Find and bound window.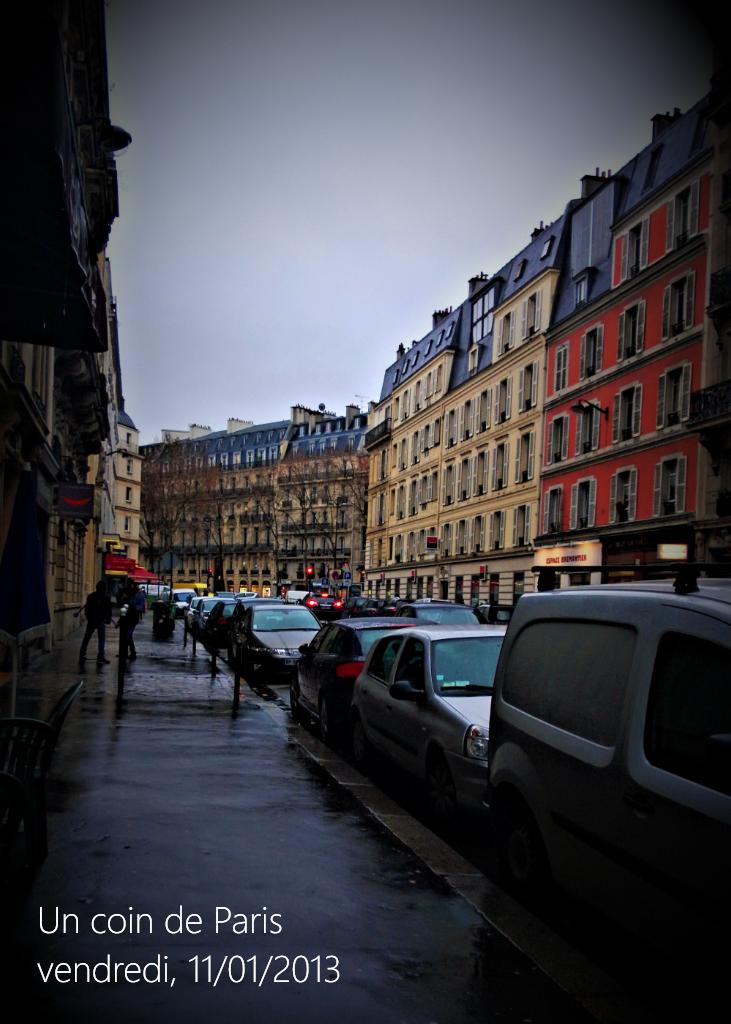
Bound: (555, 336, 570, 396).
